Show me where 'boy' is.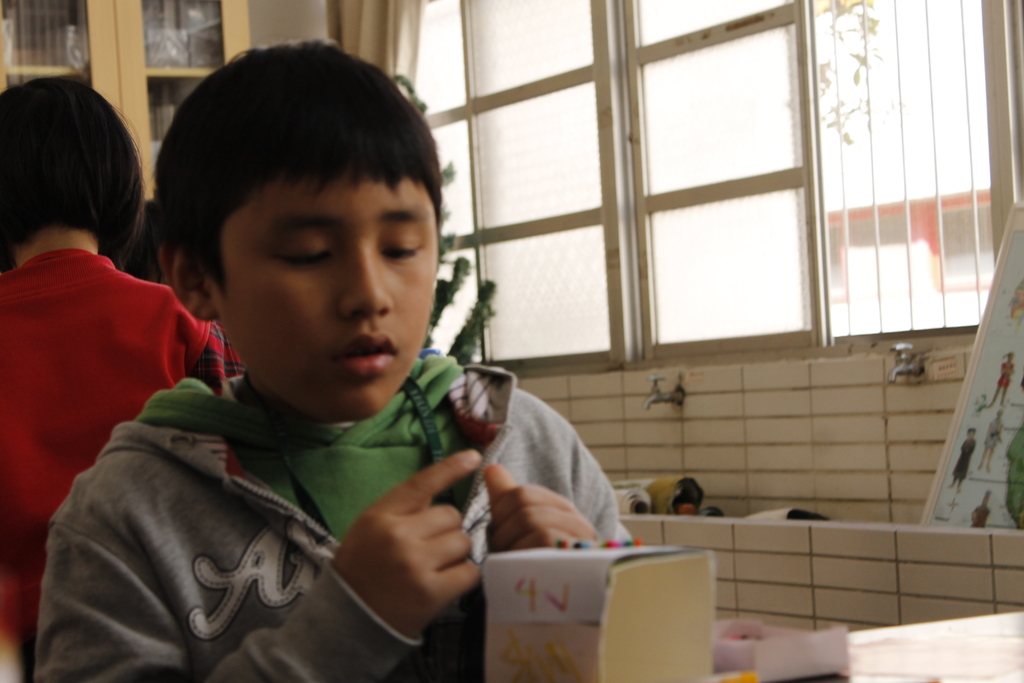
'boy' is at rect(35, 37, 627, 682).
